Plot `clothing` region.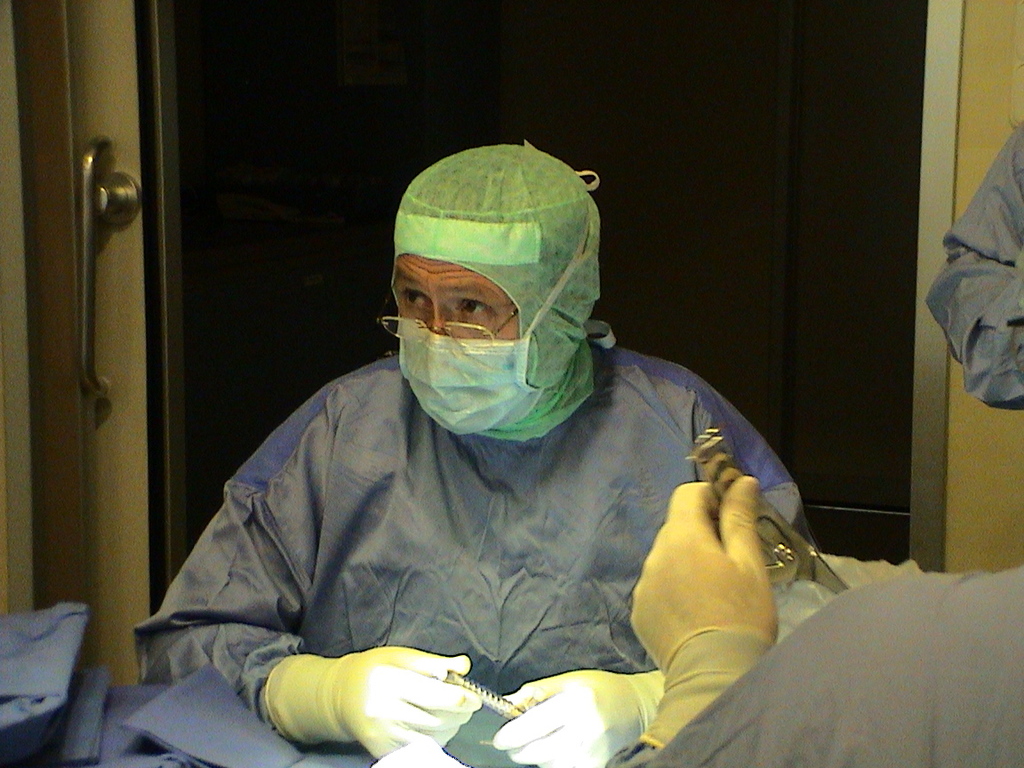
Plotted at x1=621, y1=560, x2=1023, y2=767.
